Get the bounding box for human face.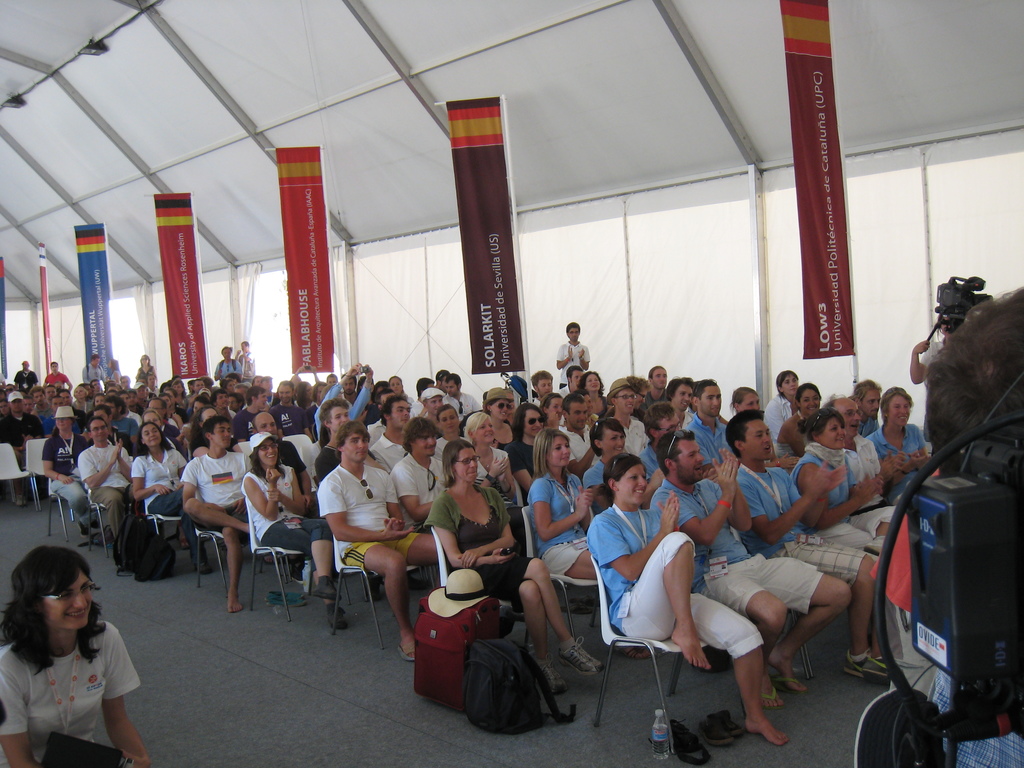
select_region(616, 388, 636, 417).
